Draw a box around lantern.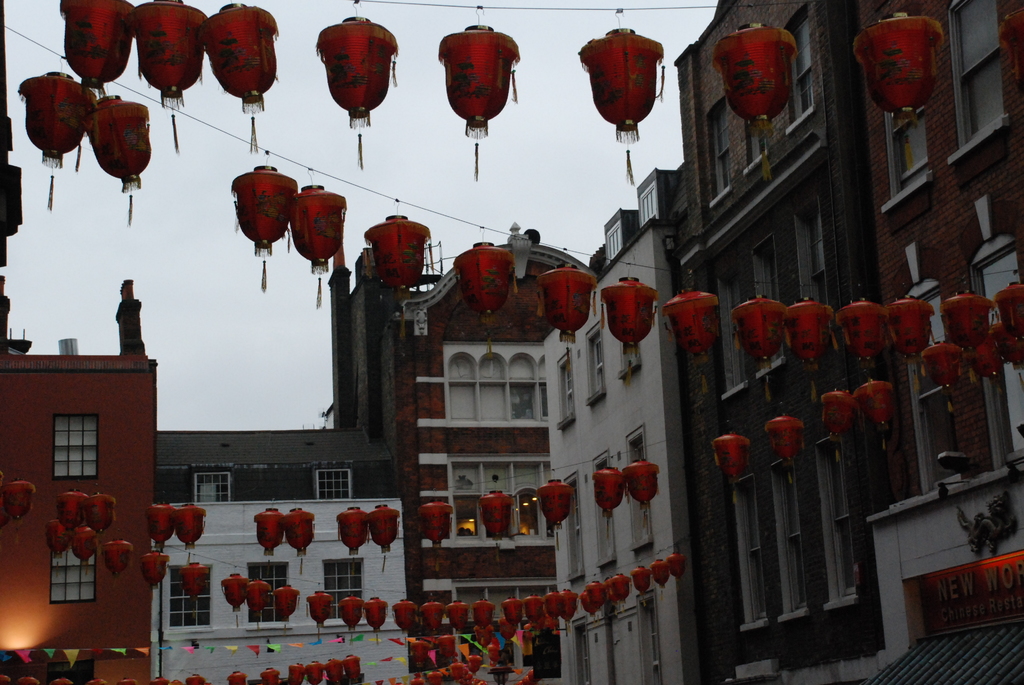
[594,467,623,533].
